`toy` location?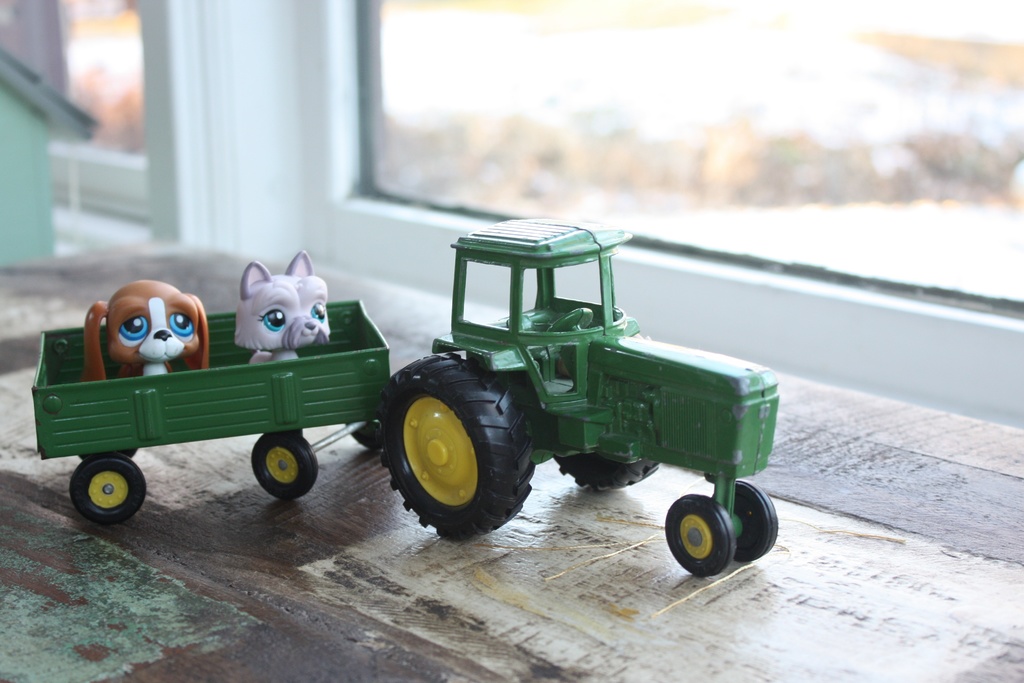
x1=28, y1=217, x2=778, y2=577
